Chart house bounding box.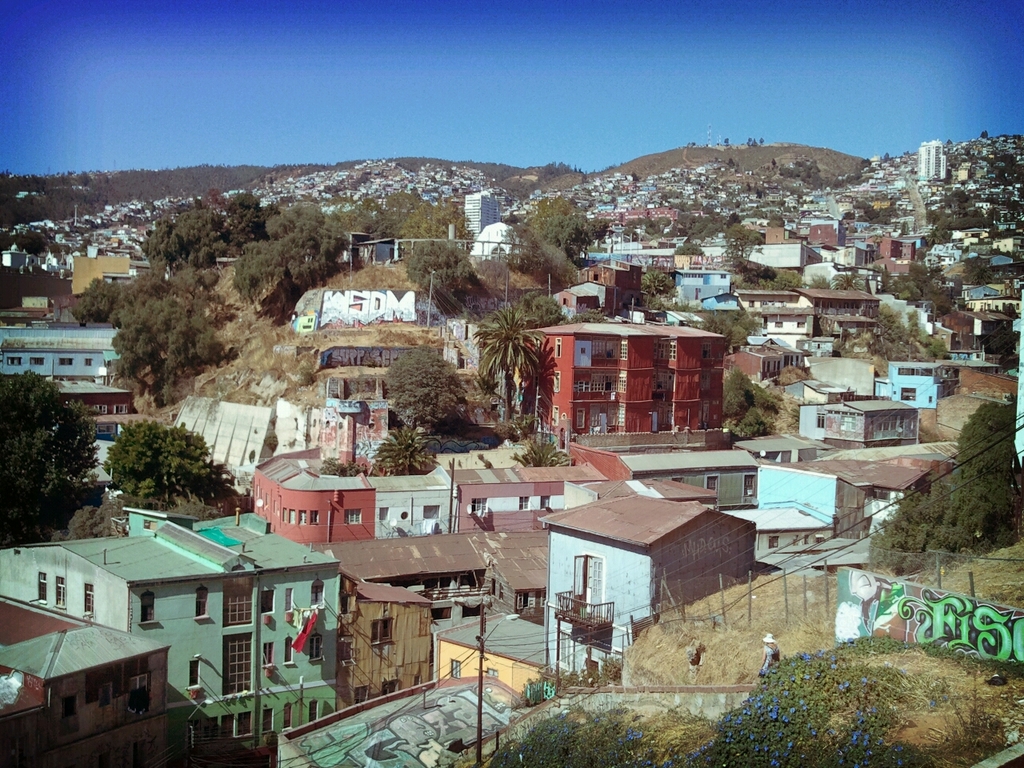
Charted: 785, 454, 934, 528.
